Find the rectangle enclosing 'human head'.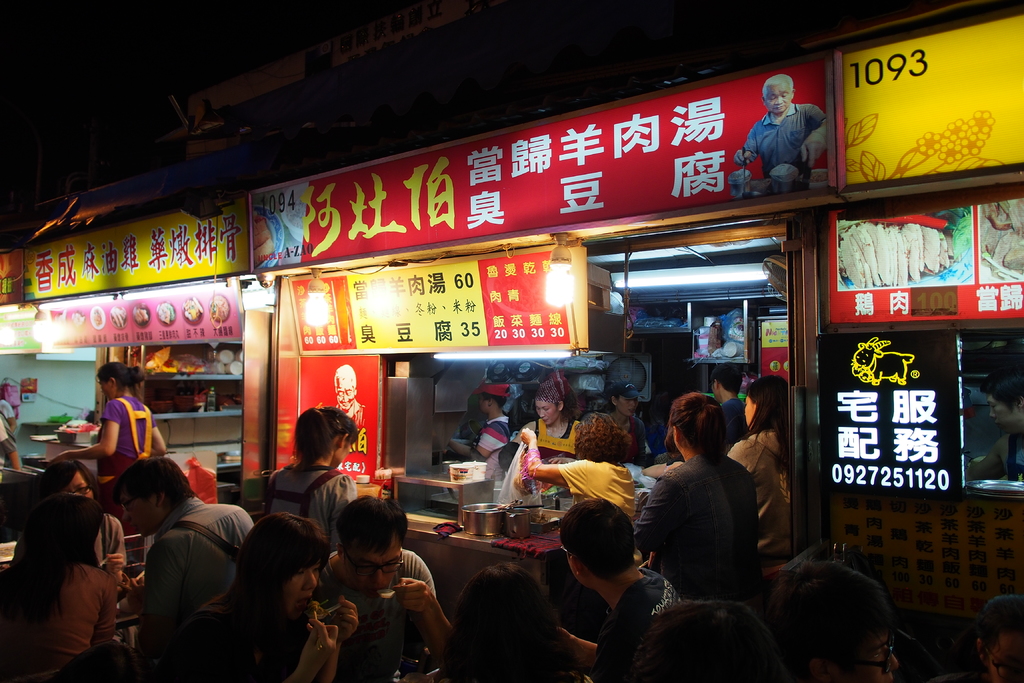
<region>557, 500, 634, 593</region>.
